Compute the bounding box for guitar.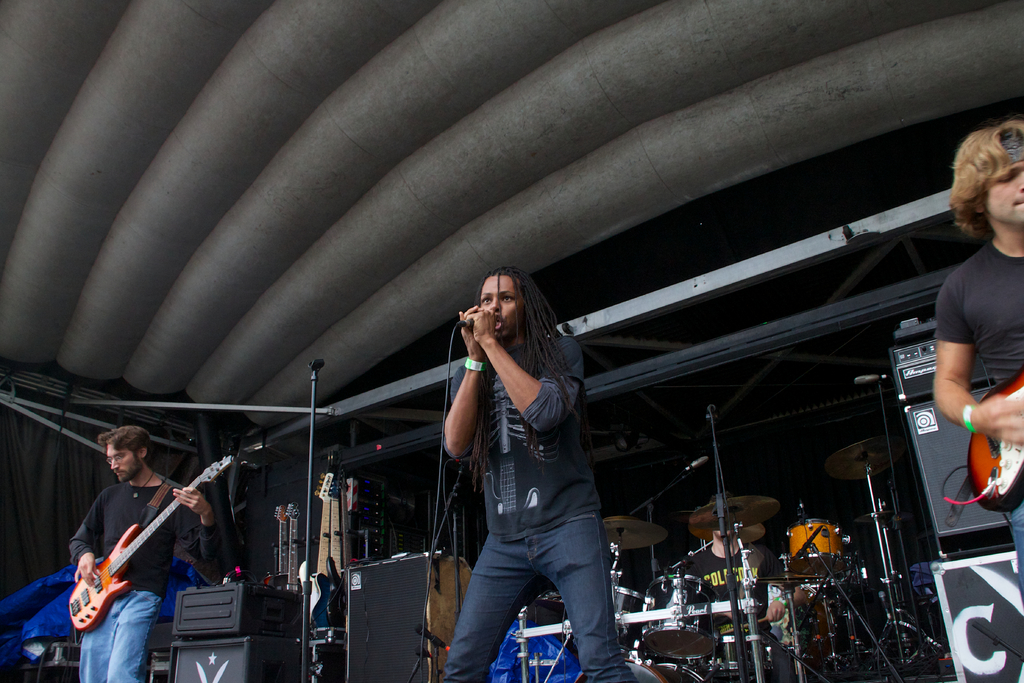
(331, 470, 369, 682).
